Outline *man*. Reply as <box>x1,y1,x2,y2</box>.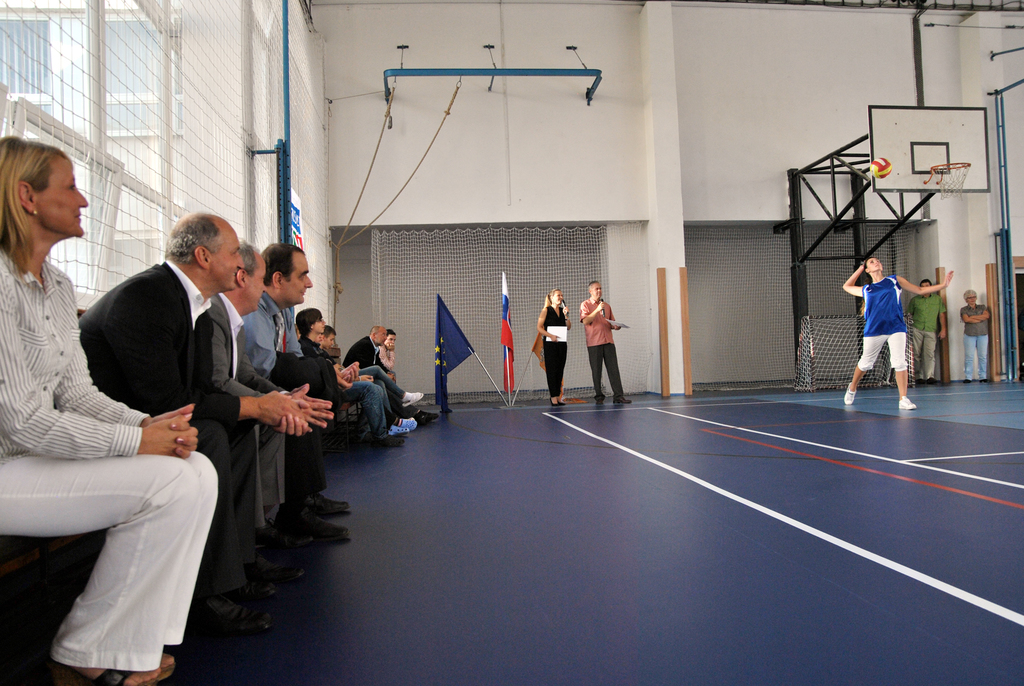
<box>909,284,940,382</box>.
